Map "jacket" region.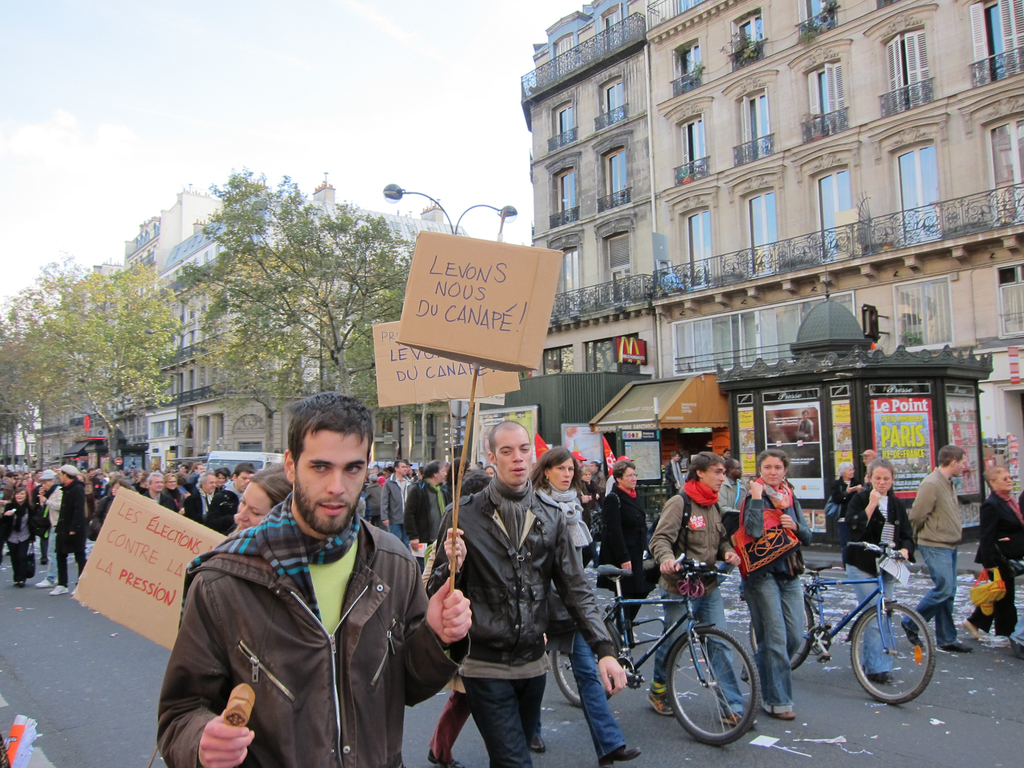
Mapped to (left=601, top=484, right=653, bottom=569).
